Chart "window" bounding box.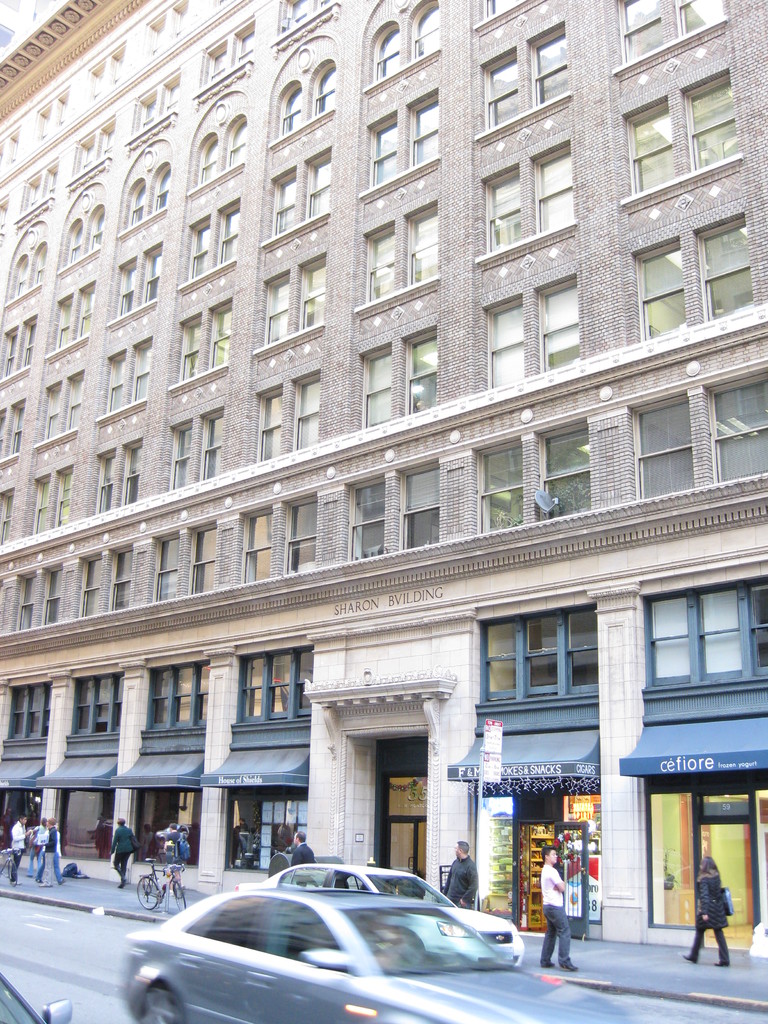
Charted: 269 179 289 225.
